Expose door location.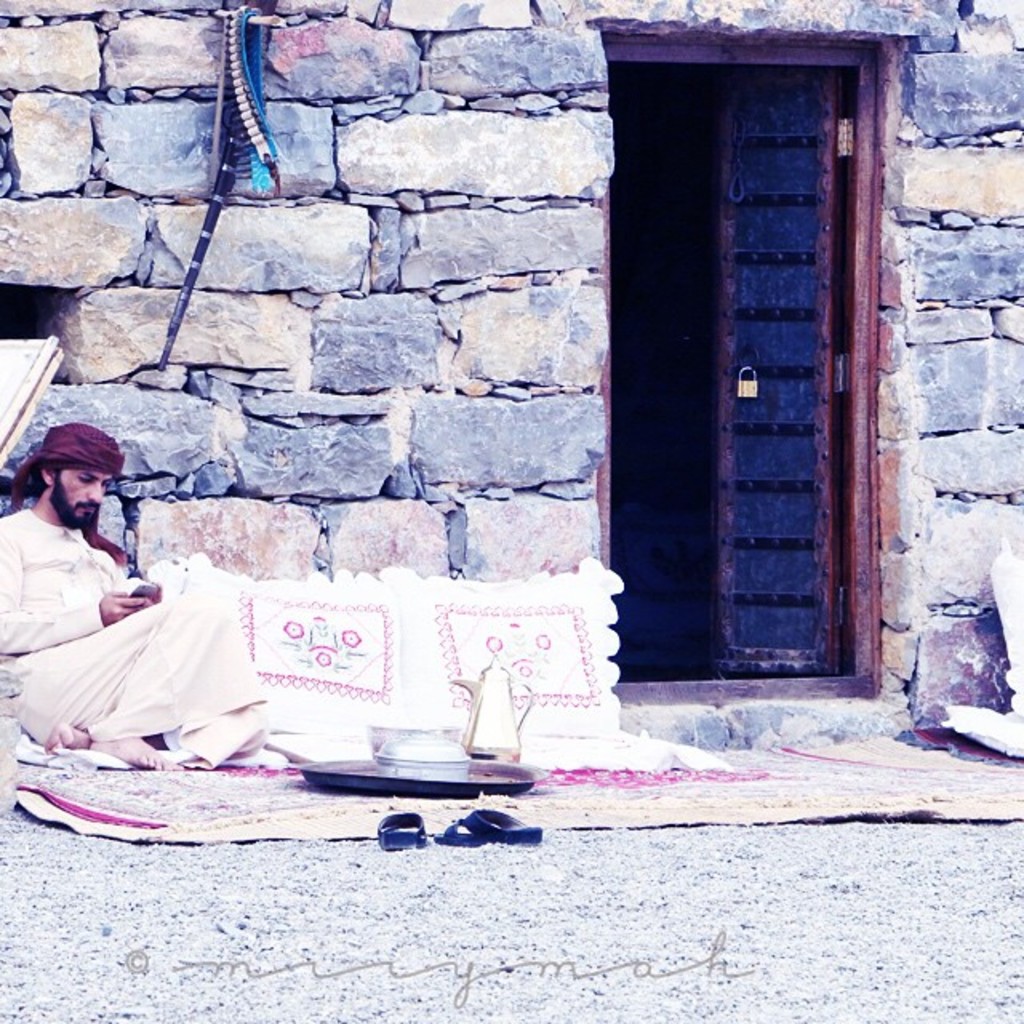
Exposed at select_region(696, 74, 840, 682).
